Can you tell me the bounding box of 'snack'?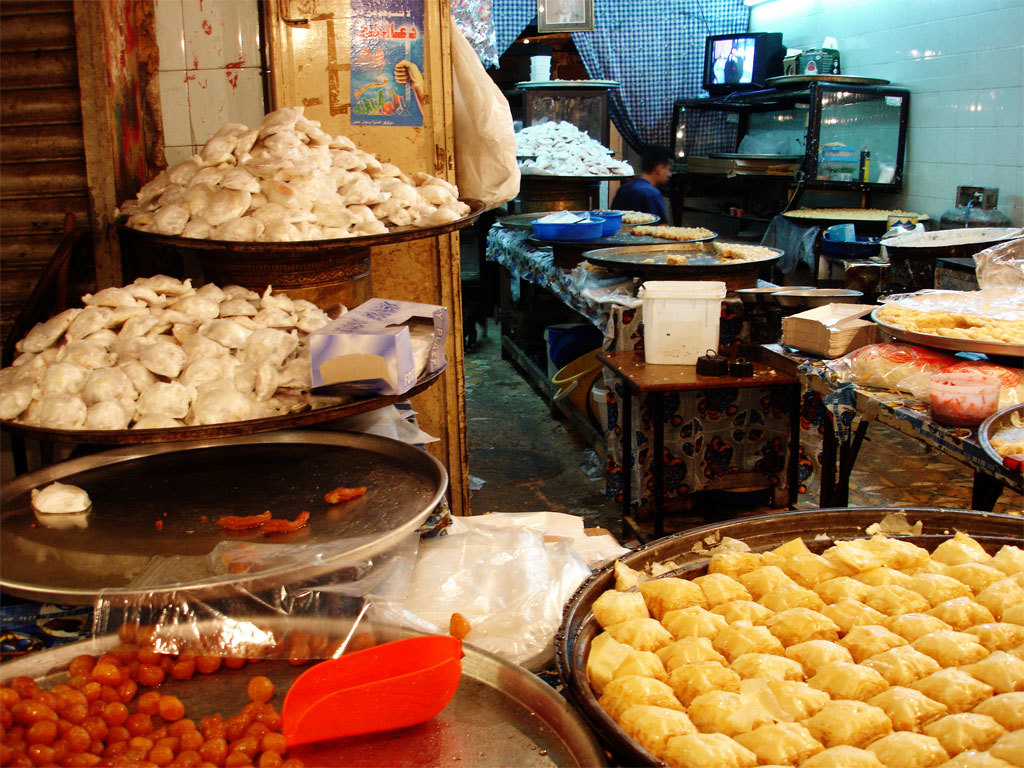
<box>580,510,1023,762</box>.
